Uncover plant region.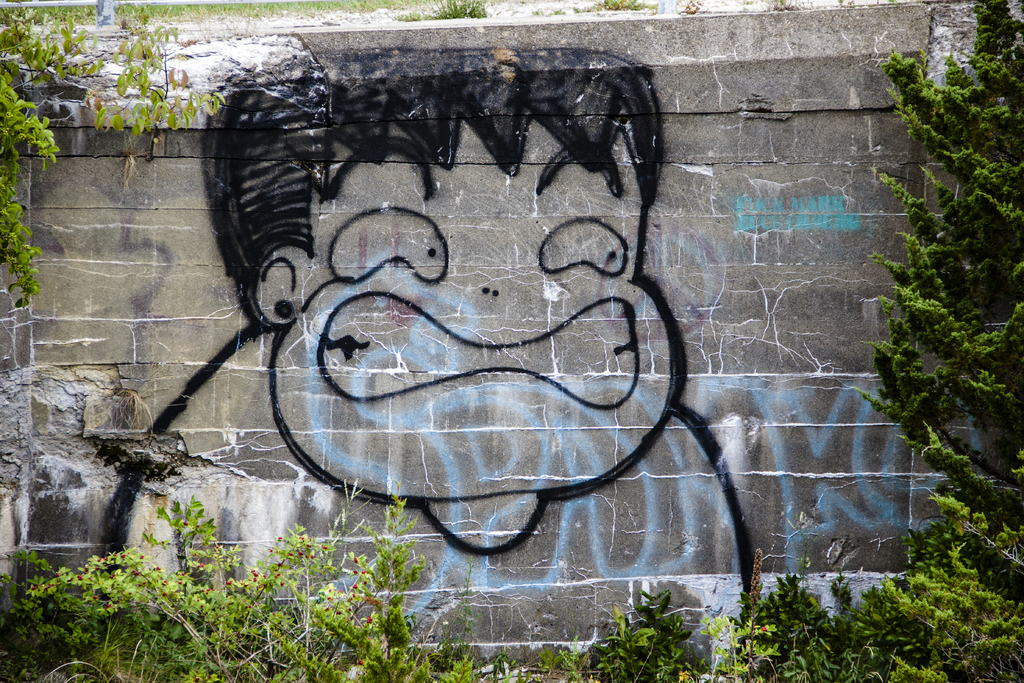
Uncovered: 616/0/658/5.
